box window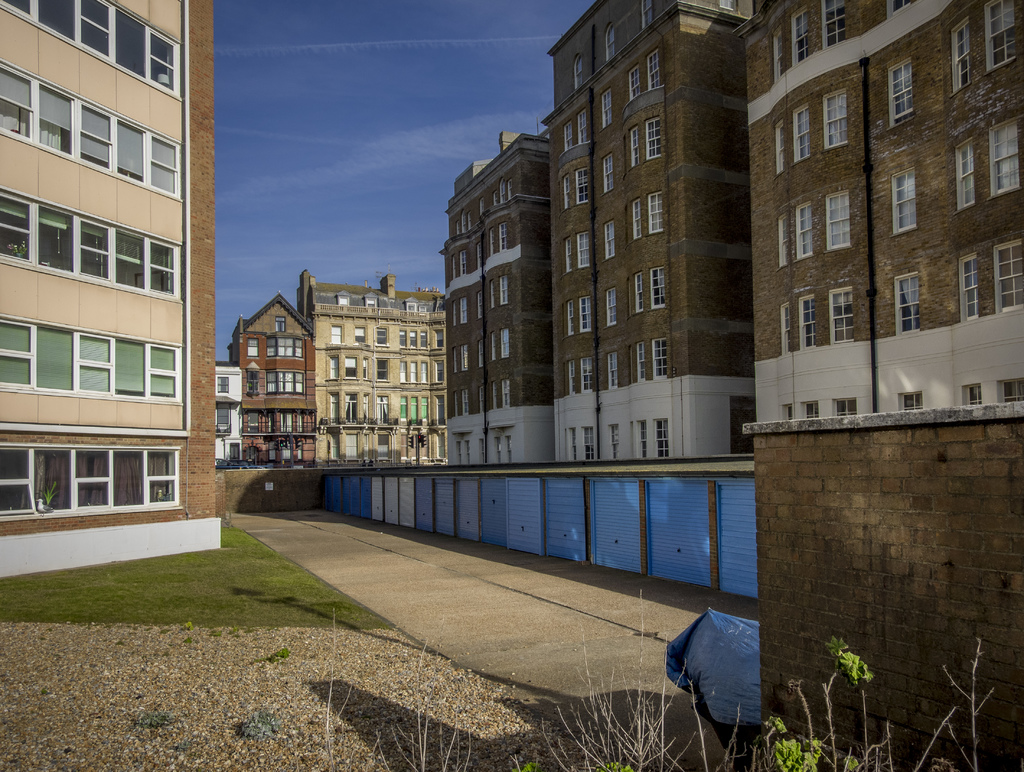
locate(420, 306, 424, 313)
